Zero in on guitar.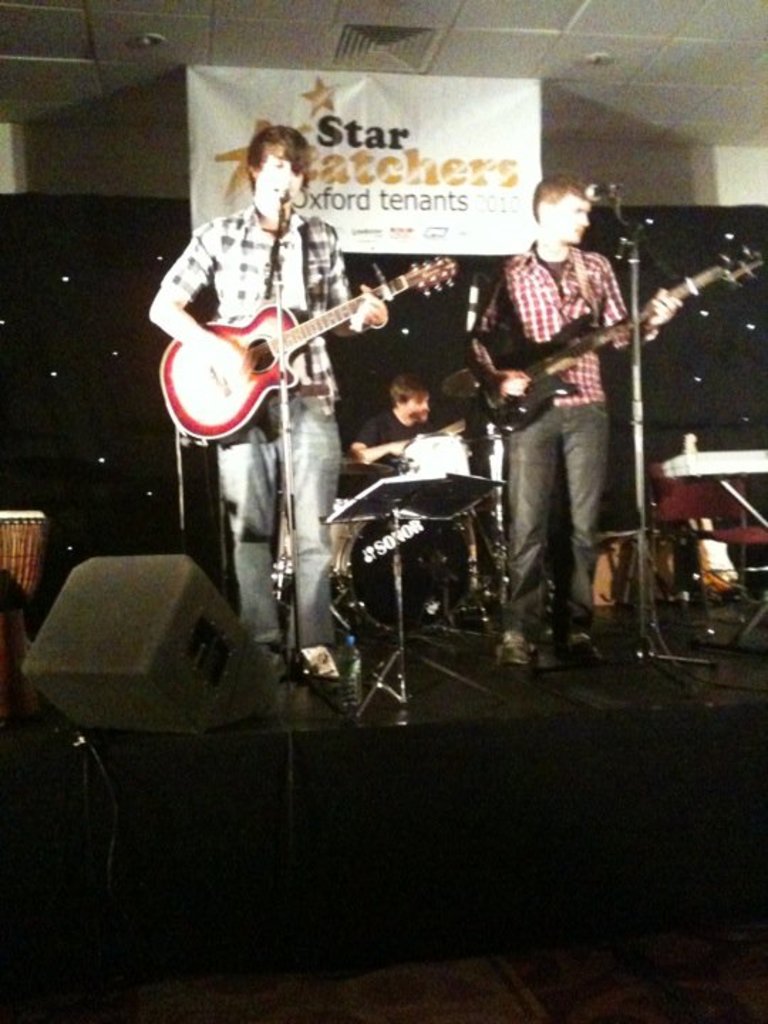
Zeroed in: 478, 238, 767, 439.
